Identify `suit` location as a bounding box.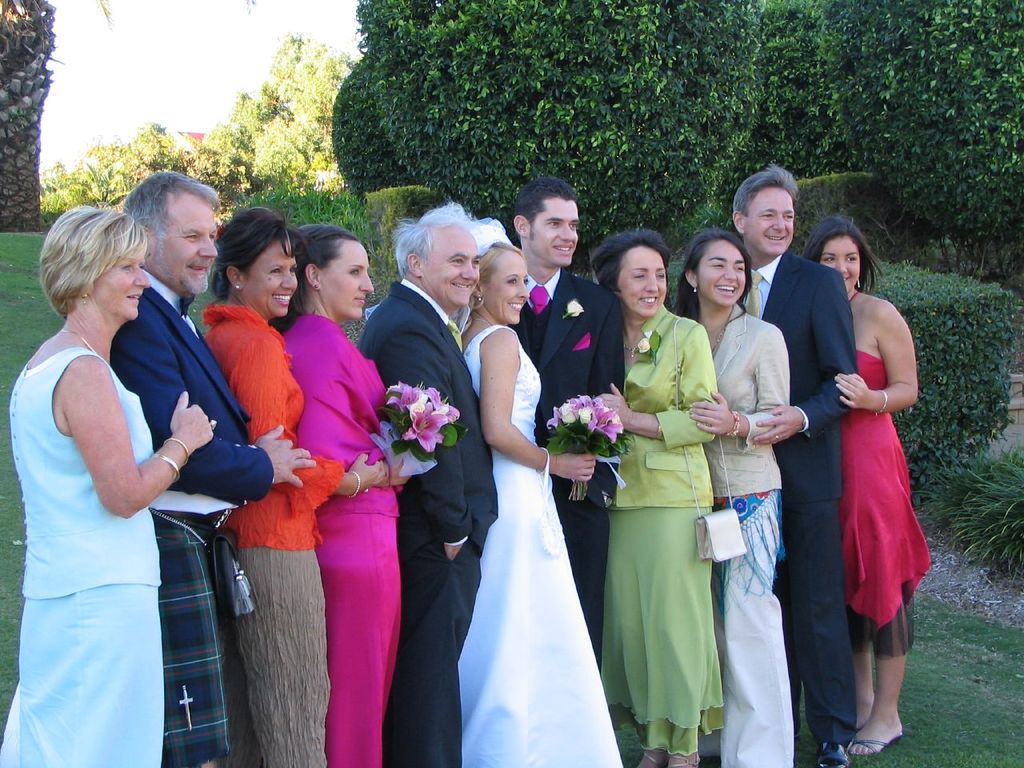
locate(104, 270, 276, 502).
